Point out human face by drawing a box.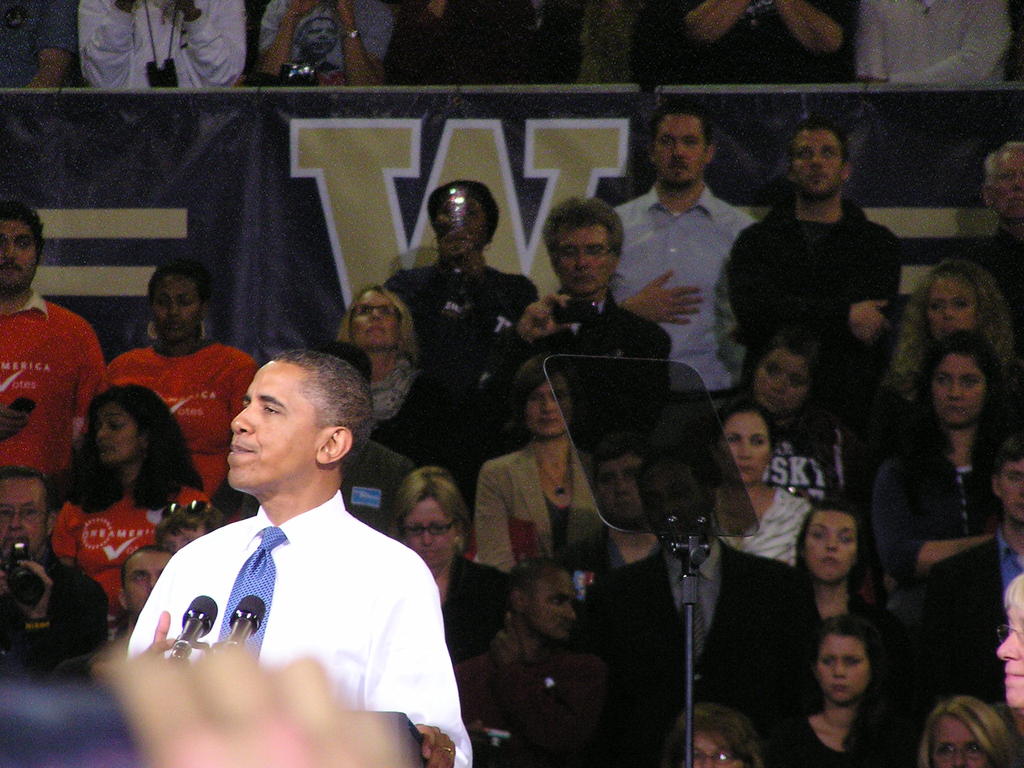
228/364/316/487.
